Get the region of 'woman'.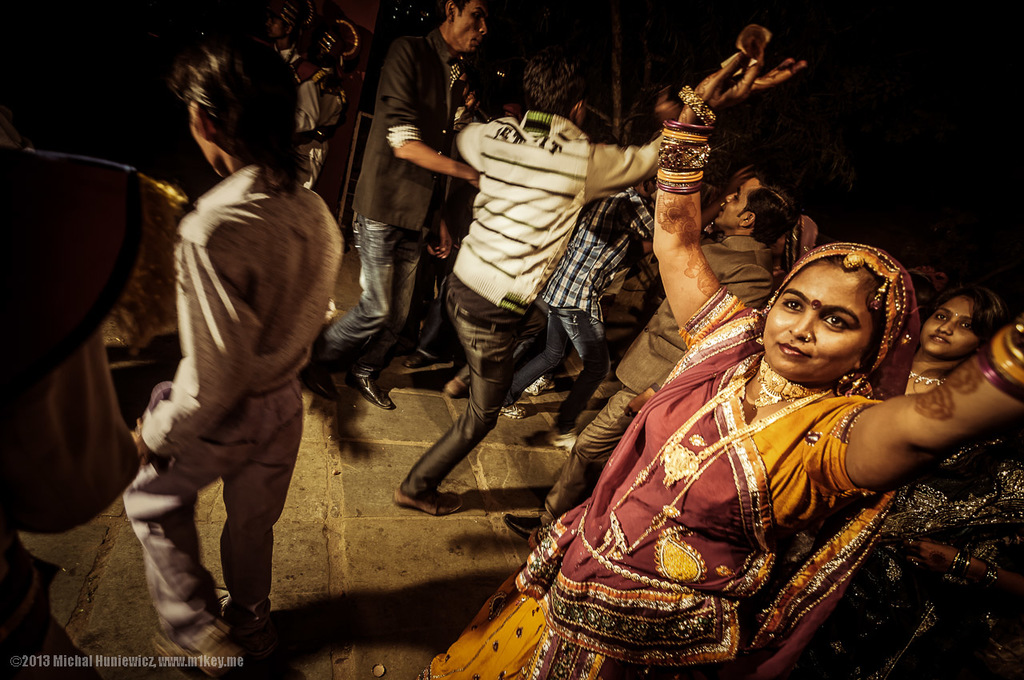
crop(903, 286, 1002, 398).
